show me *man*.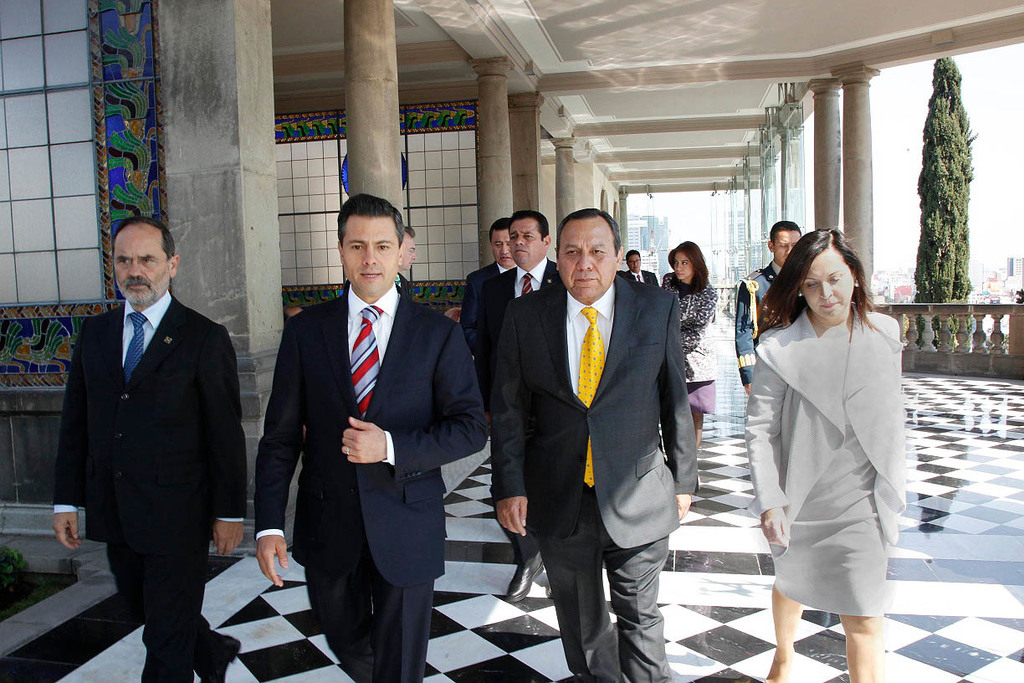
*man* is here: region(475, 210, 566, 403).
